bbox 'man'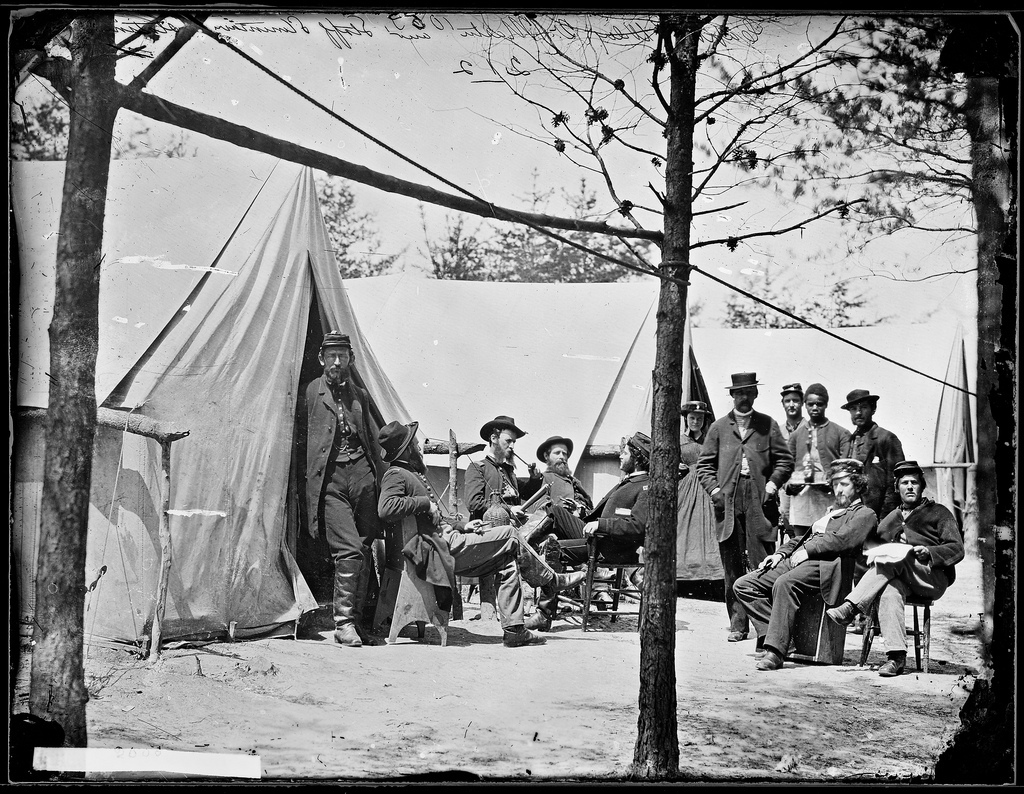
region(777, 384, 811, 440)
